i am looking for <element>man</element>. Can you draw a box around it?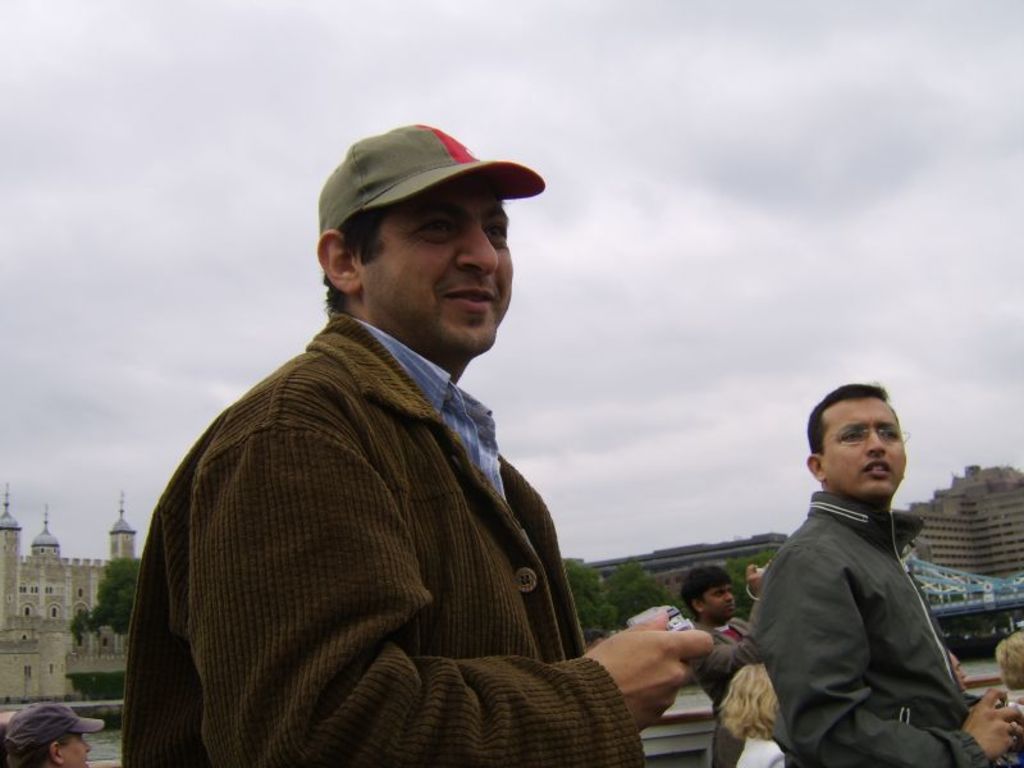
Sure, the bounding box is 742/383/1023/767.
